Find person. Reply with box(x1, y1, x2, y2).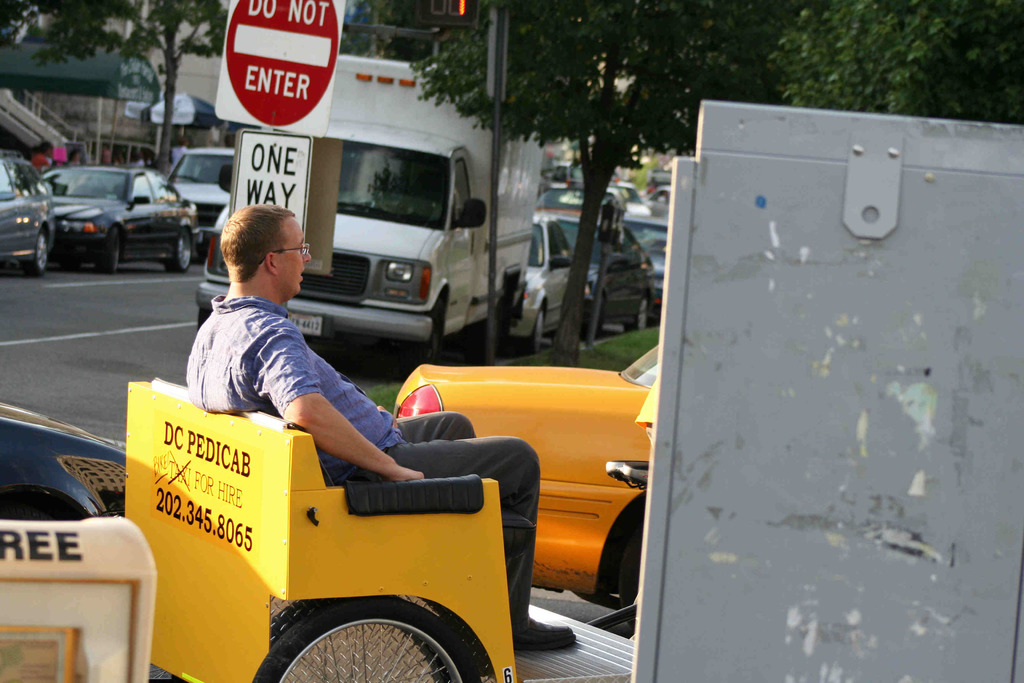
box(179, 201, 439, 570).
